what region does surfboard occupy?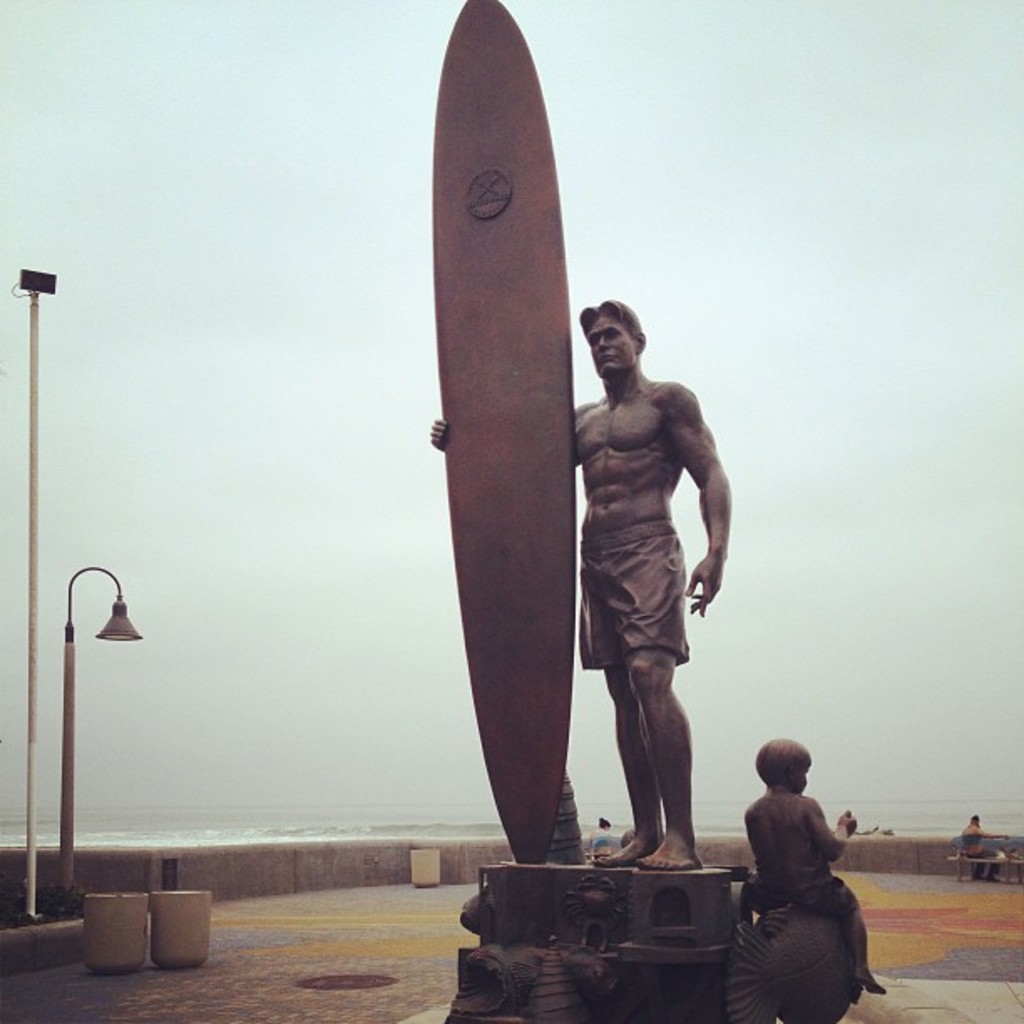
region(425, 0, 584, 868).
